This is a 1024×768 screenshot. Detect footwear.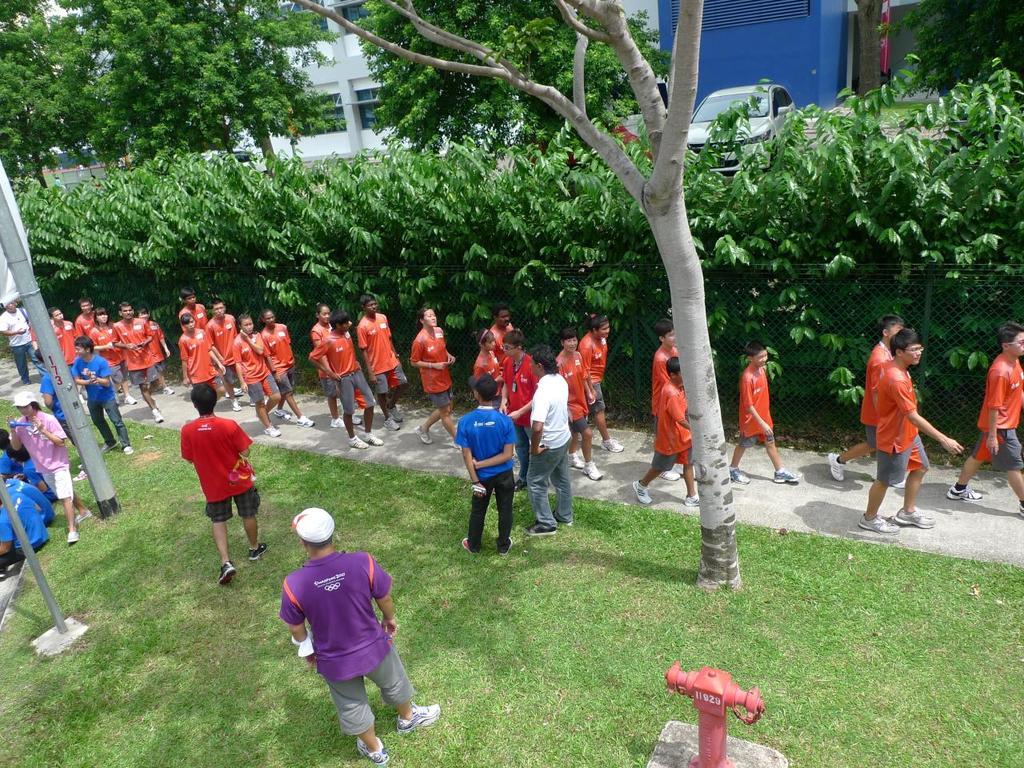
[343,415,363,426].
